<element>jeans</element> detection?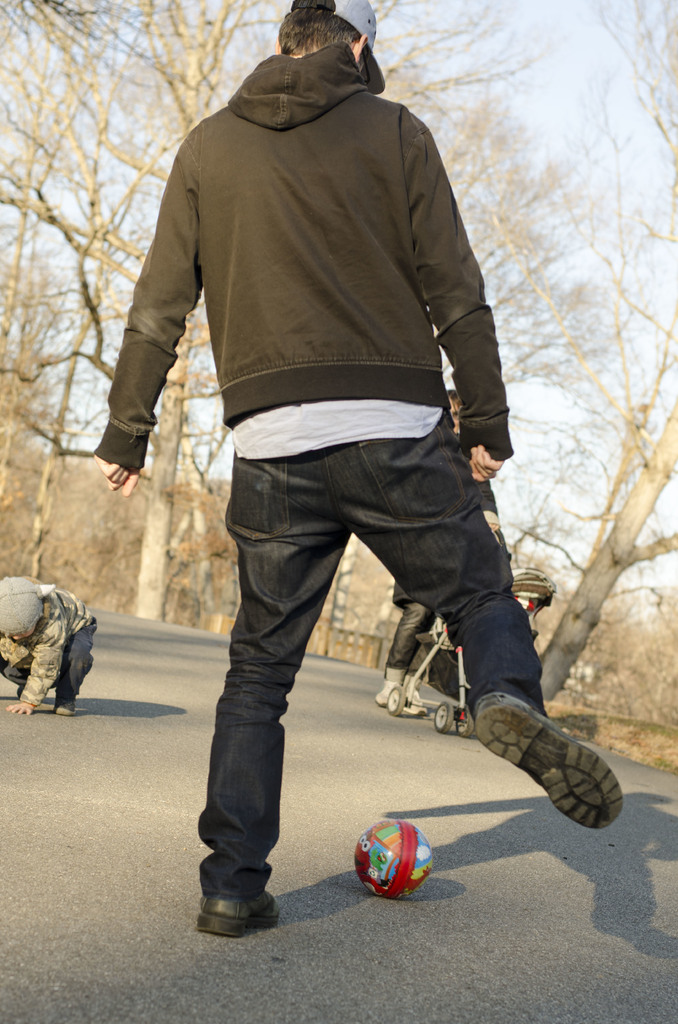
x1=195 y1=407 x2=543 y2=893
